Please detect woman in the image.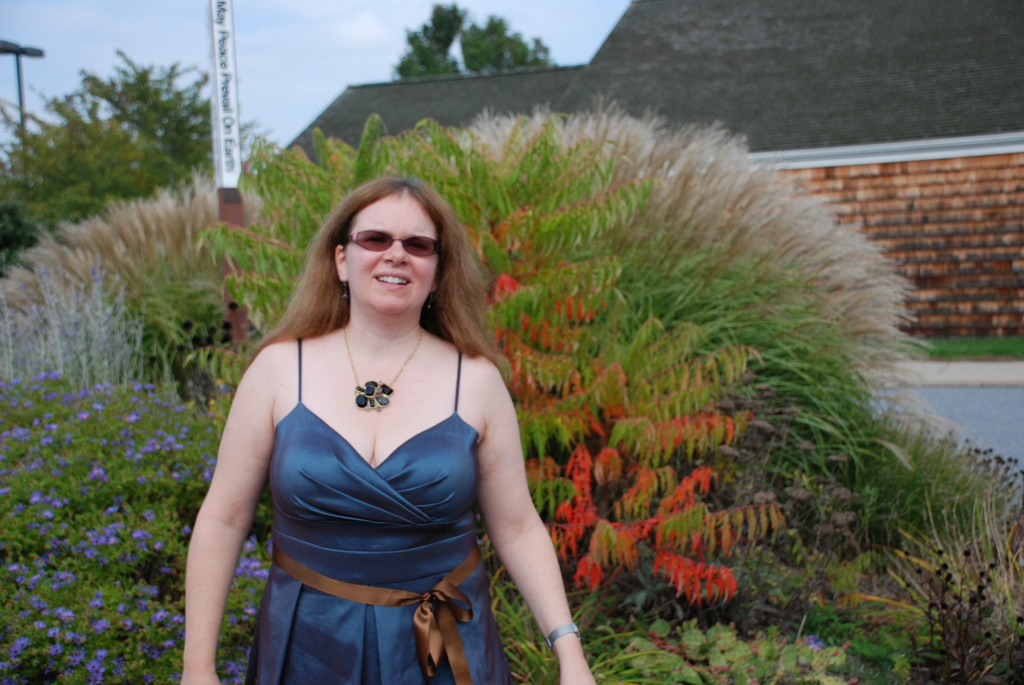
180, 171, 598, 684.
